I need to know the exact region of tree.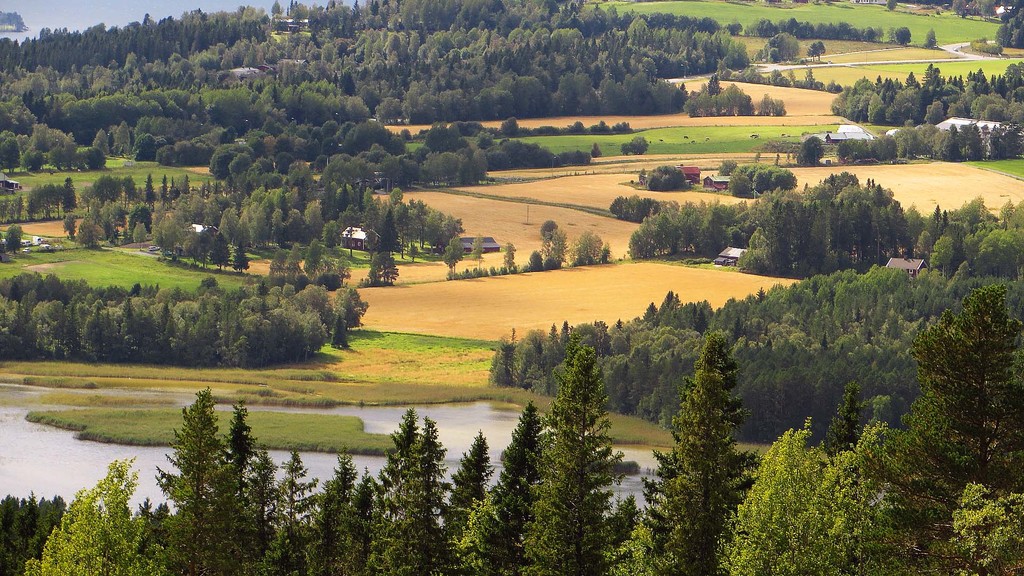
Region: 458 397 555 575.
